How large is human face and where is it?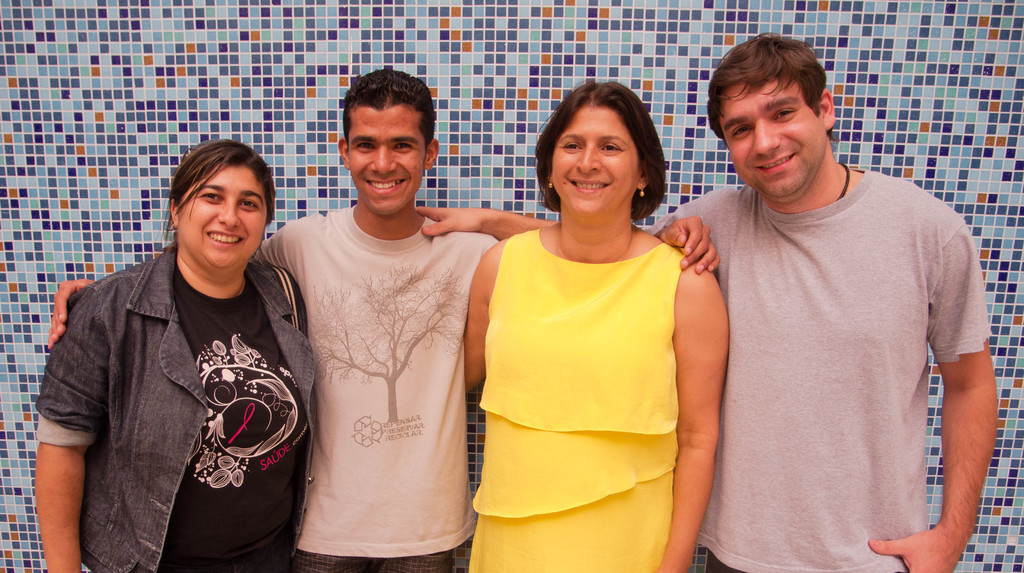
Bounding box: select_region(554, 106, 644, 218).
